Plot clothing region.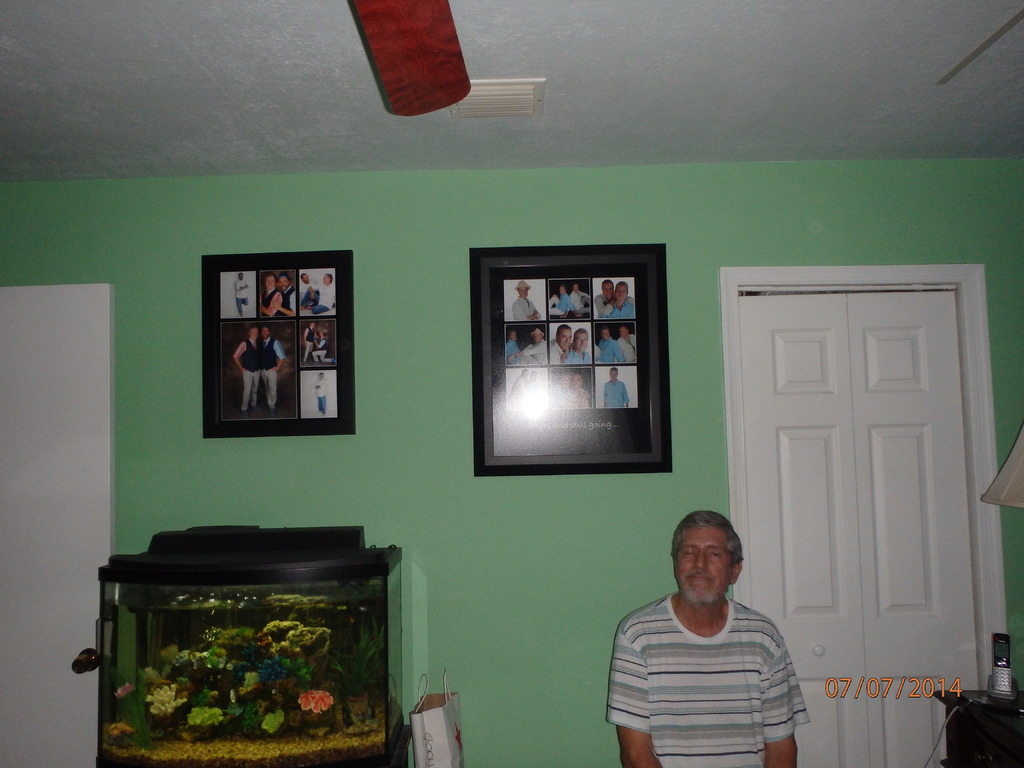
Plotted at 232 278 248 313.
